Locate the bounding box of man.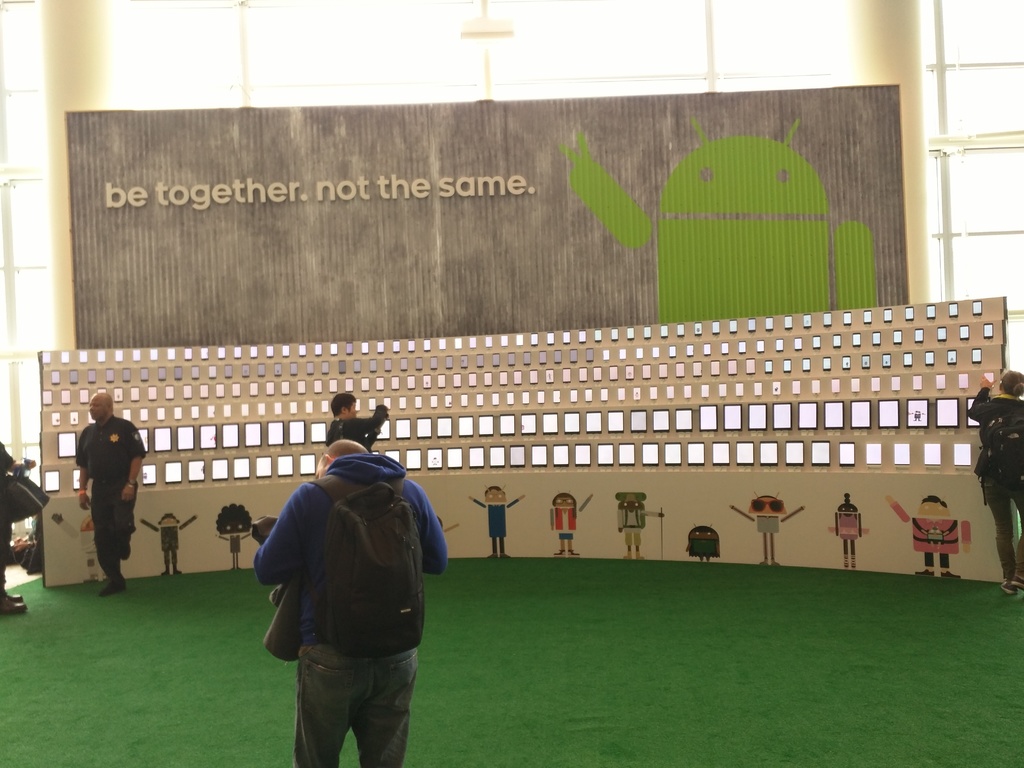
Bounding box: locate(241, 403, 445, 767).
